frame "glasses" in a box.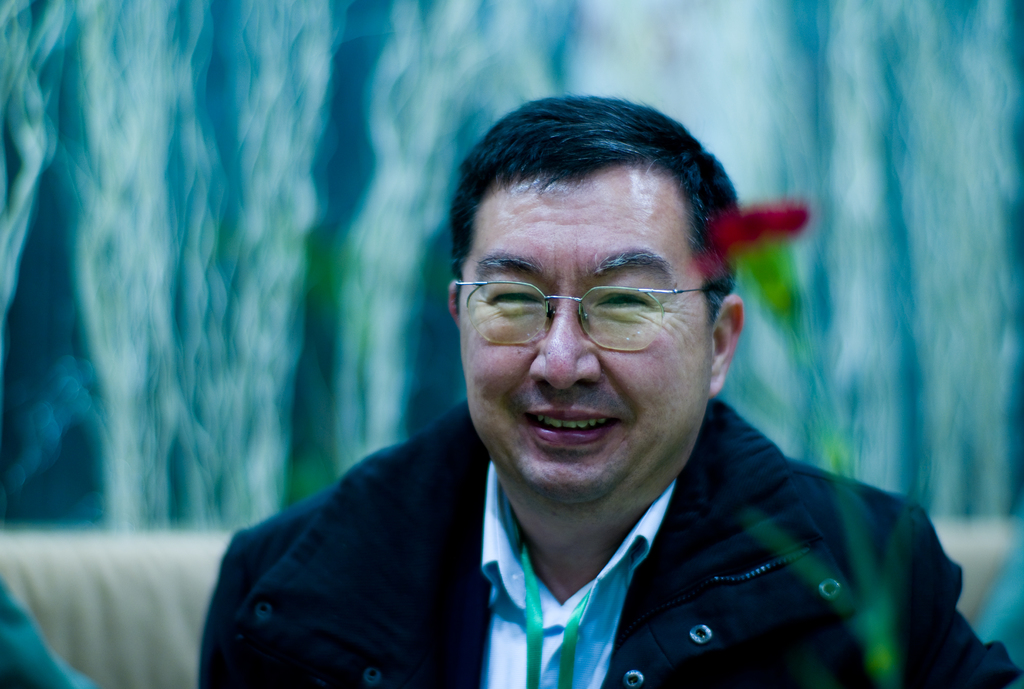
447:266:712:357.
